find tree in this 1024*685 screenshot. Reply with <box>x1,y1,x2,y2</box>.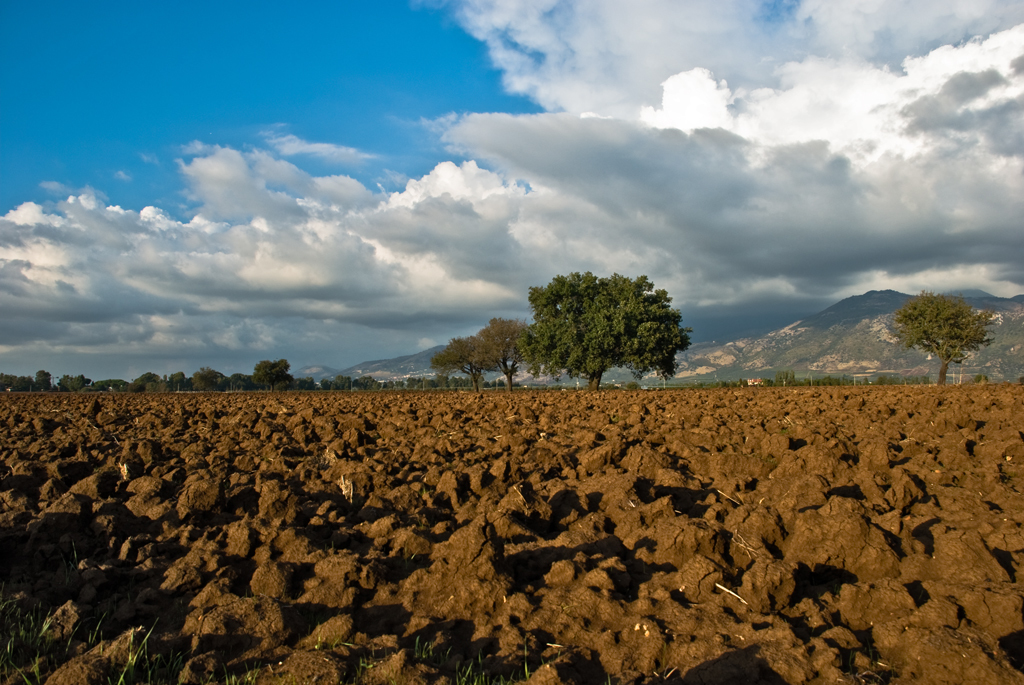
<box>434,330,480,387</box>.
